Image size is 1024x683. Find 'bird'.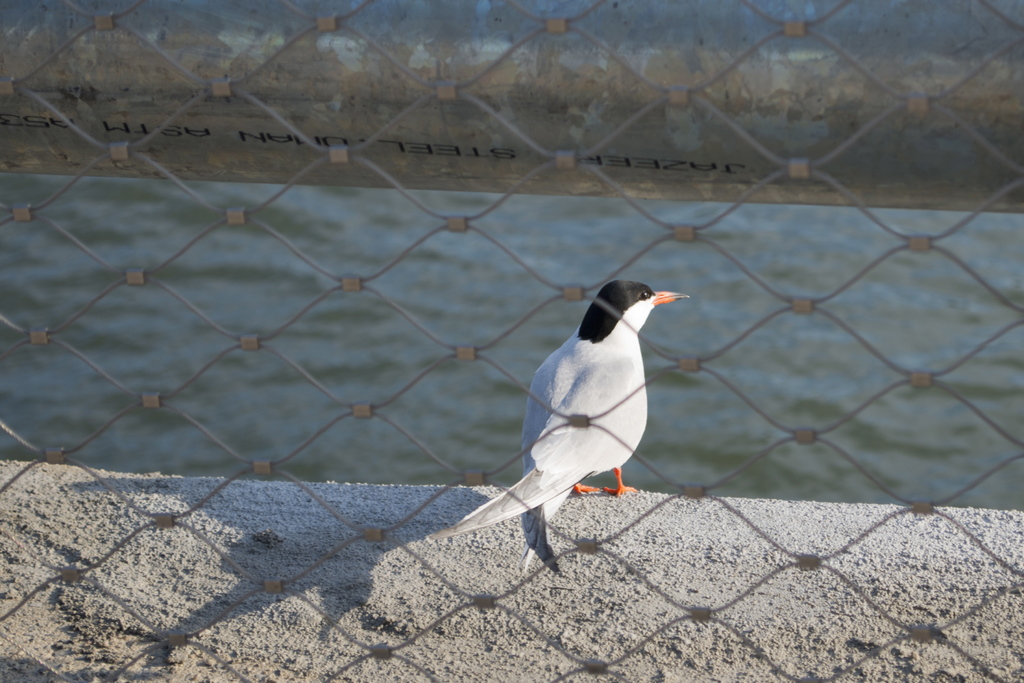
locate(428, 266, 692, 571).
